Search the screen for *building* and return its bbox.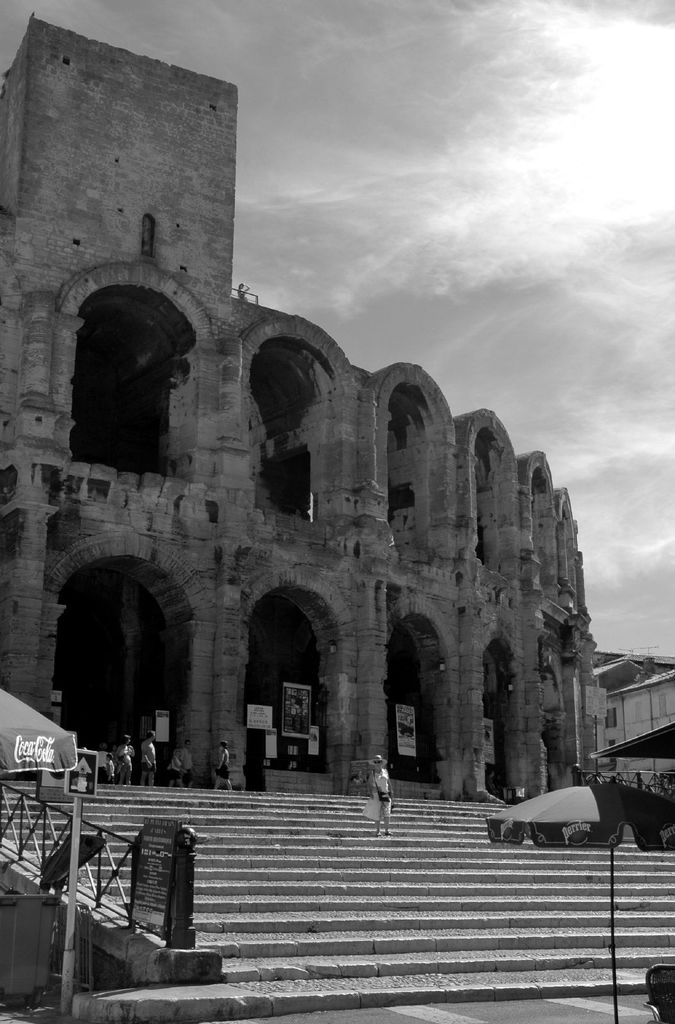
Found: [599,641,674,794].
